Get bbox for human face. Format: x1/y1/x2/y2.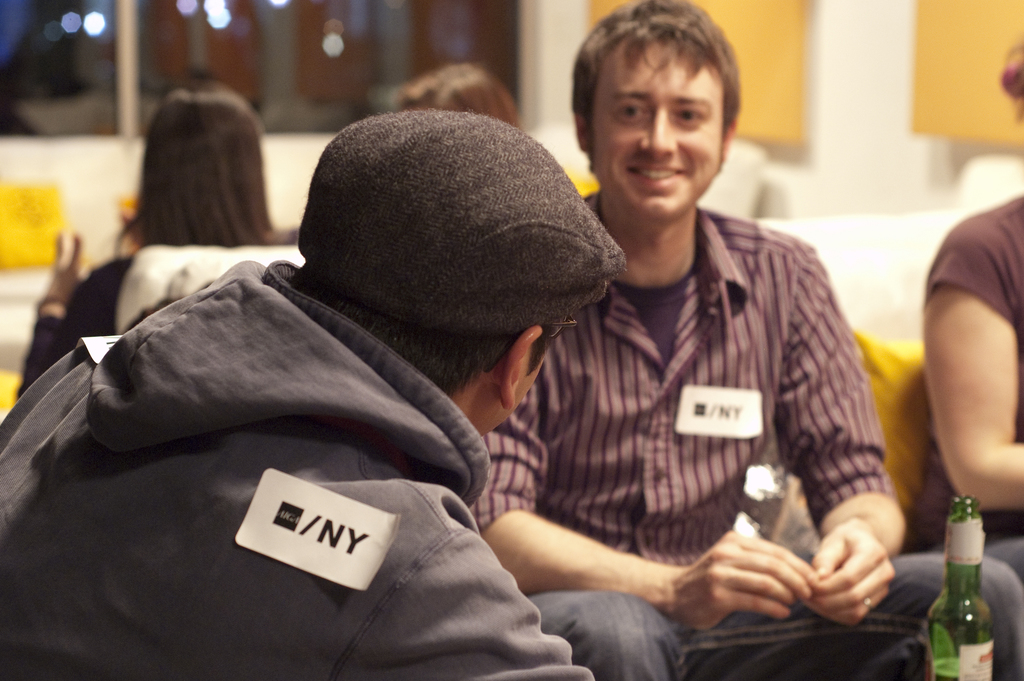
588/41/720/216.
